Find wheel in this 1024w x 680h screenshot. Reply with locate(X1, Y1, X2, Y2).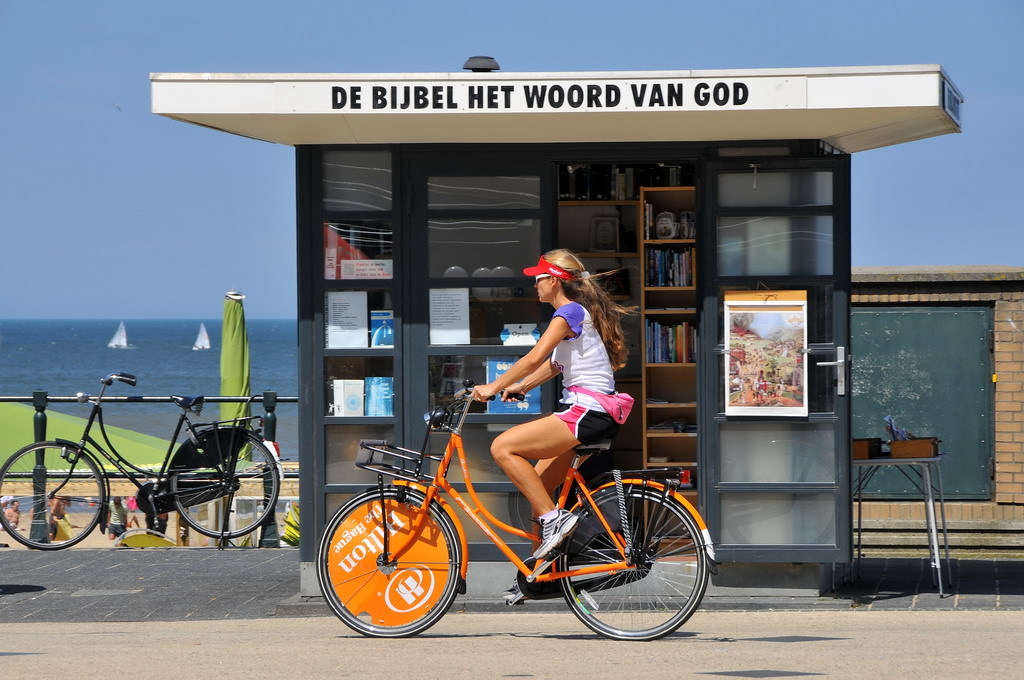
locate(0, 441, 107, 550).
